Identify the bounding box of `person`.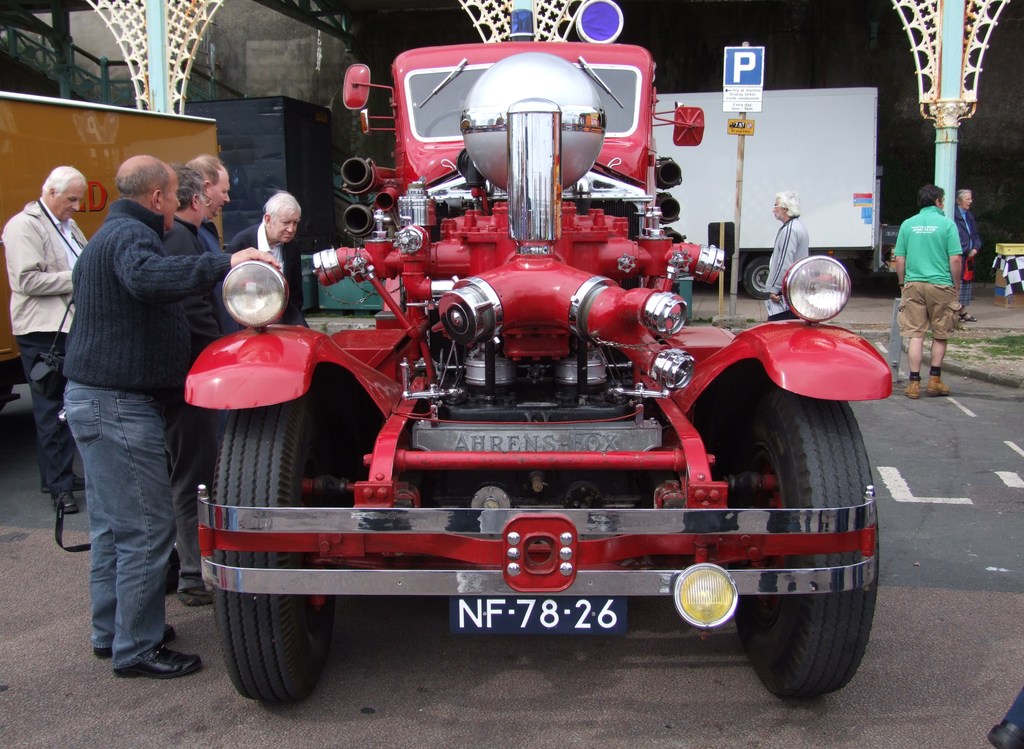
(left=224, top=186, right=307, bottom=303).
